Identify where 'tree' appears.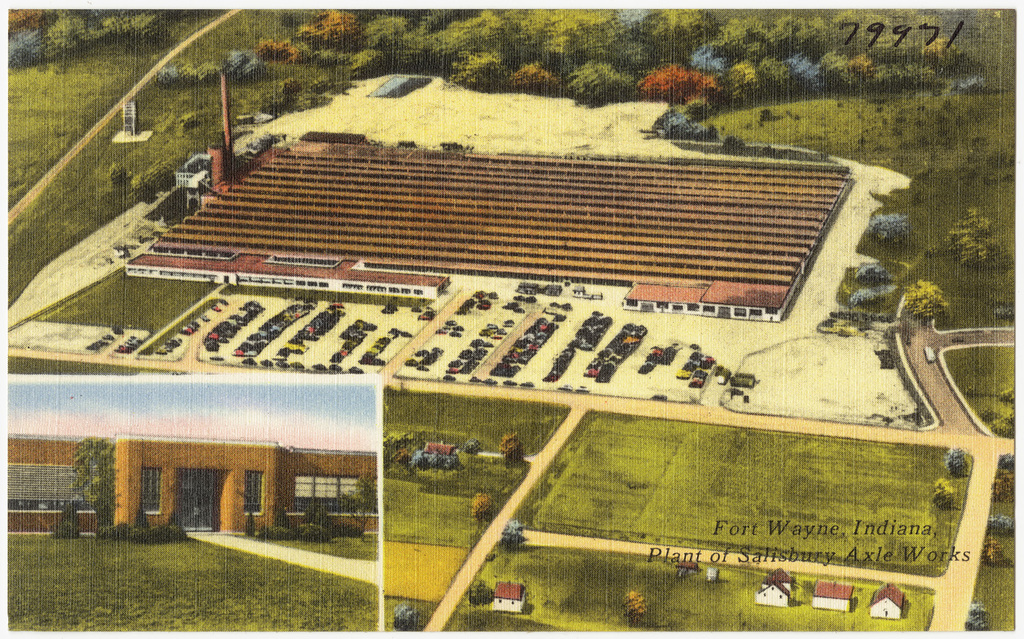
Appears at [left=104, top=161, right=130, bottom=189].
